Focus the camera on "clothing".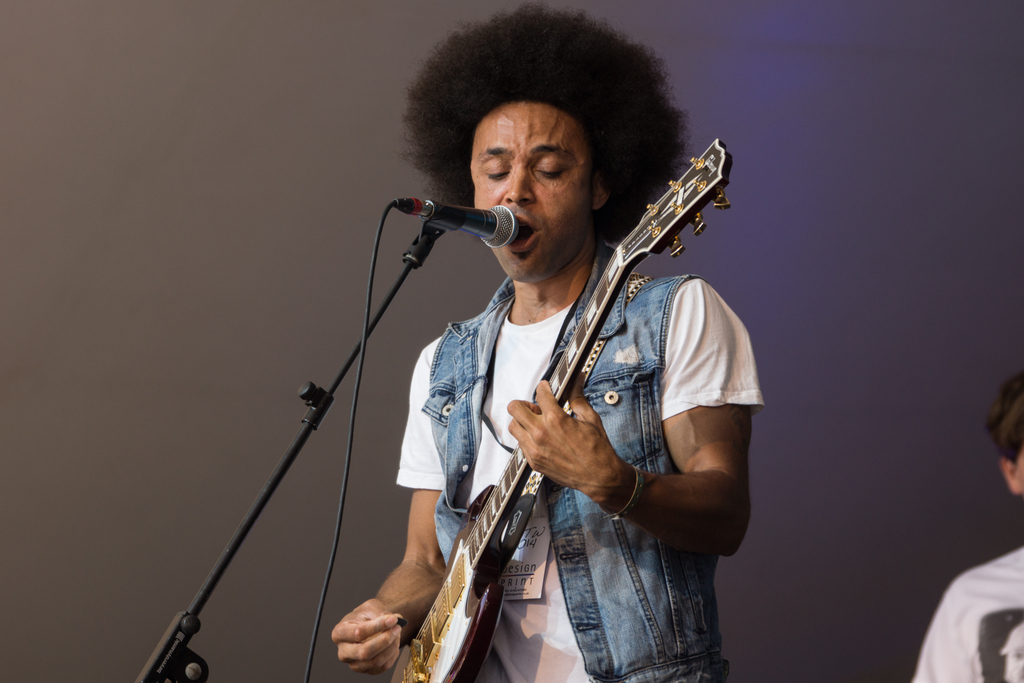
Focus region: select_region(909, 547, 1023, 682).
